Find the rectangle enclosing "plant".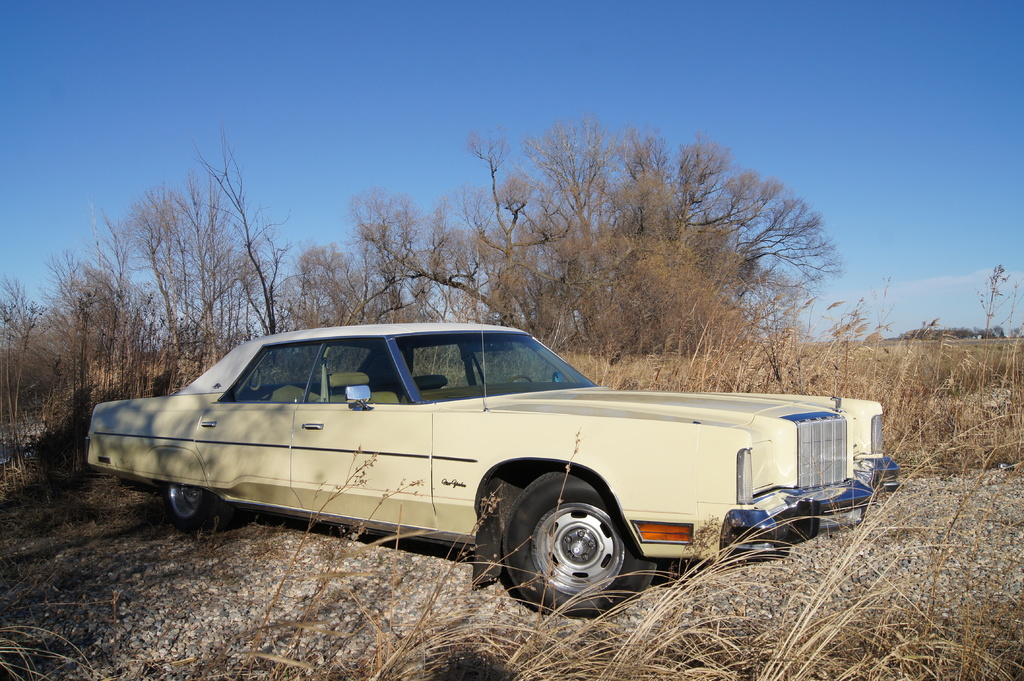
detection(218, 444, 435, 680).
